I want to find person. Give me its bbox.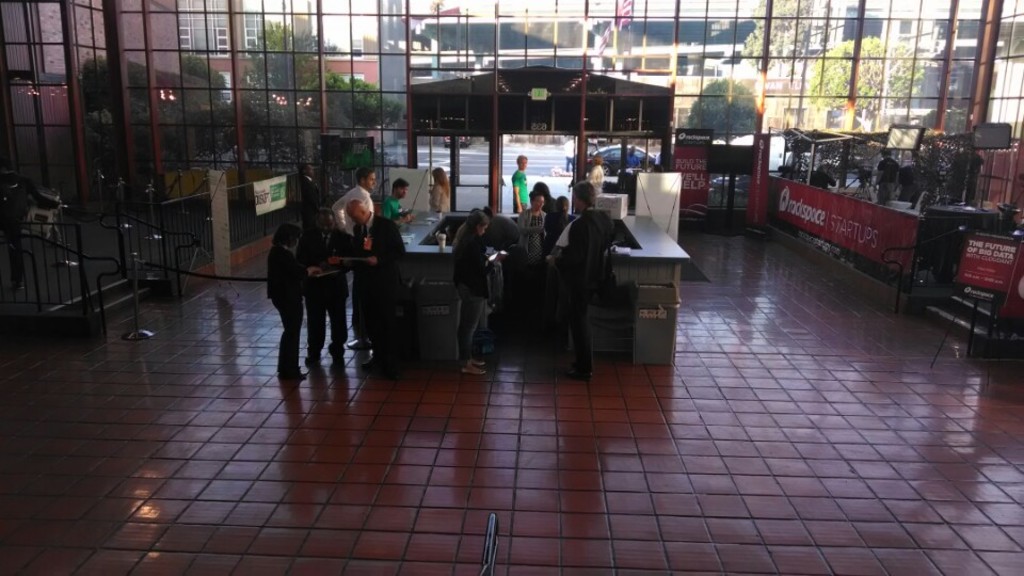
{"left": 620, "top": 140, "right": 638, "bottom": 166}.
